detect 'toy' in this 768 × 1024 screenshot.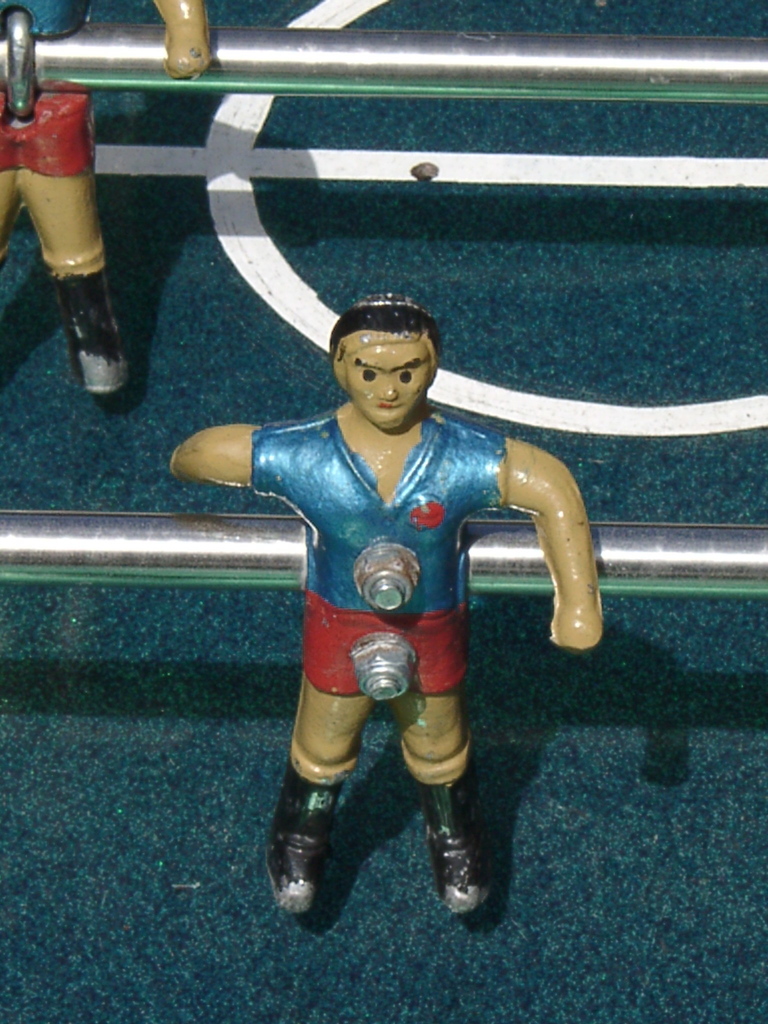
Detection: bbox(0, 0, 207, 388).
